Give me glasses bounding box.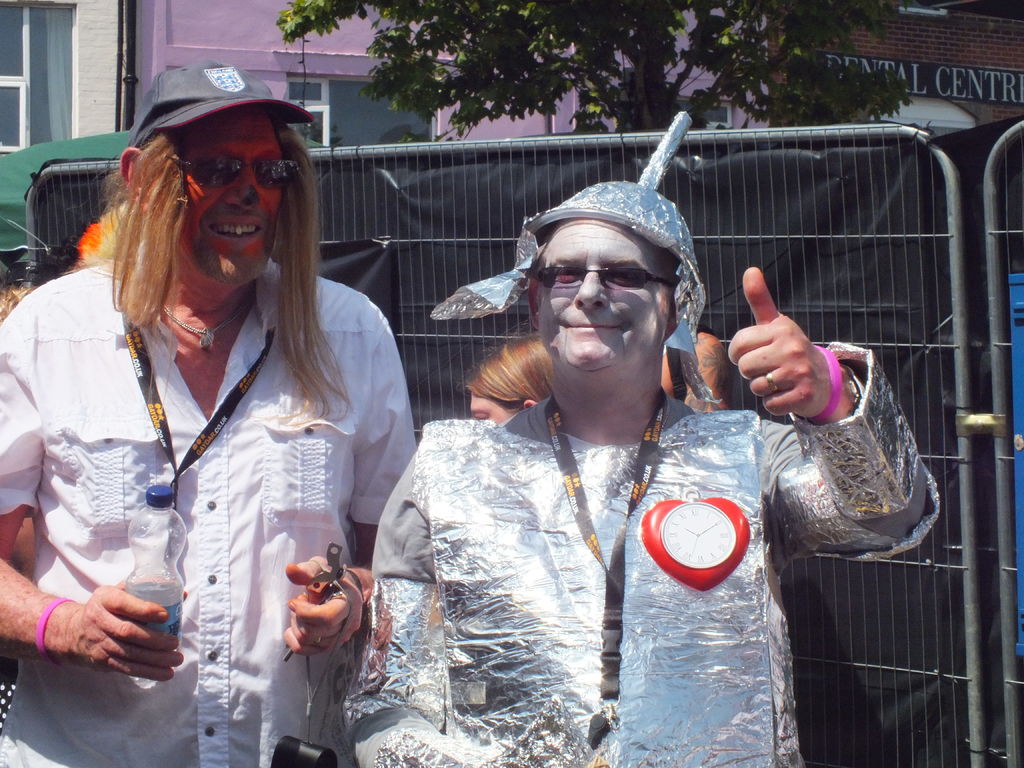
<region>532, 259, 683, 291</region>.
